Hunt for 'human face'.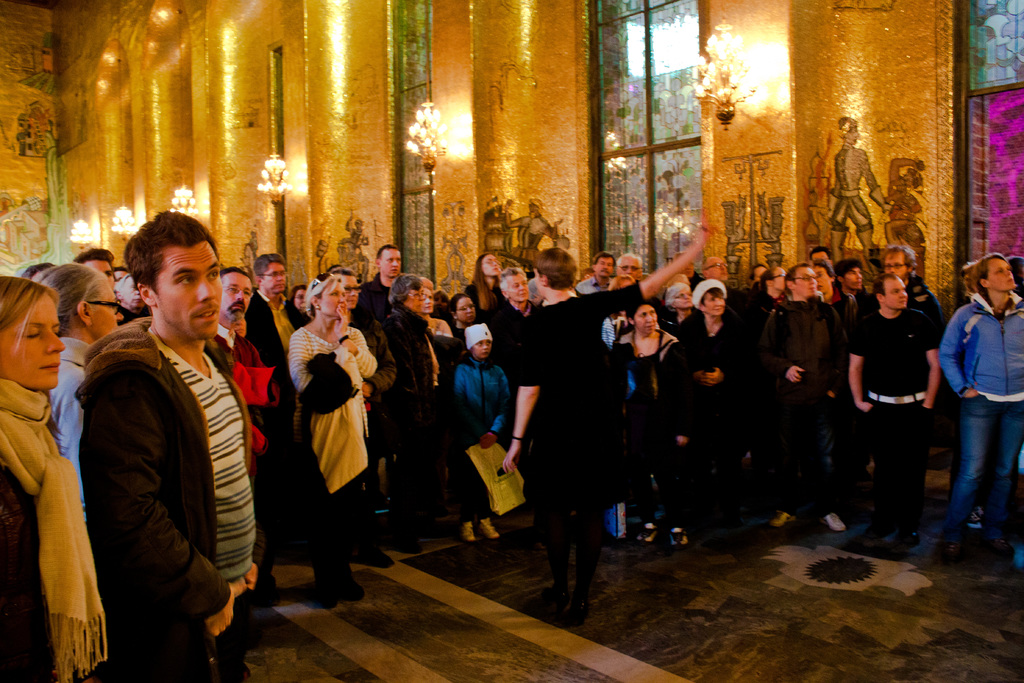
Hunted down at 816,265,831,290.
